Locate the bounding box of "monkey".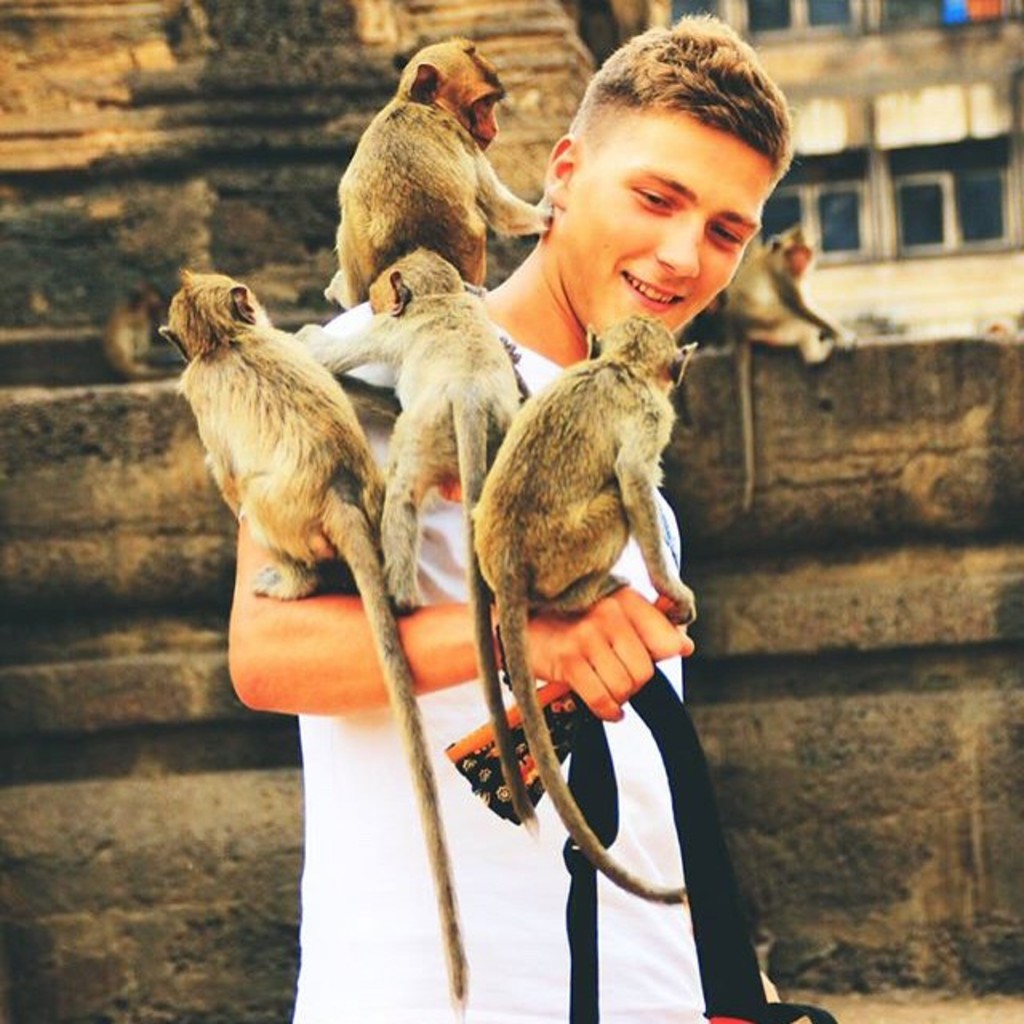
Bounding box: crop(722, 221, 866, 504).
